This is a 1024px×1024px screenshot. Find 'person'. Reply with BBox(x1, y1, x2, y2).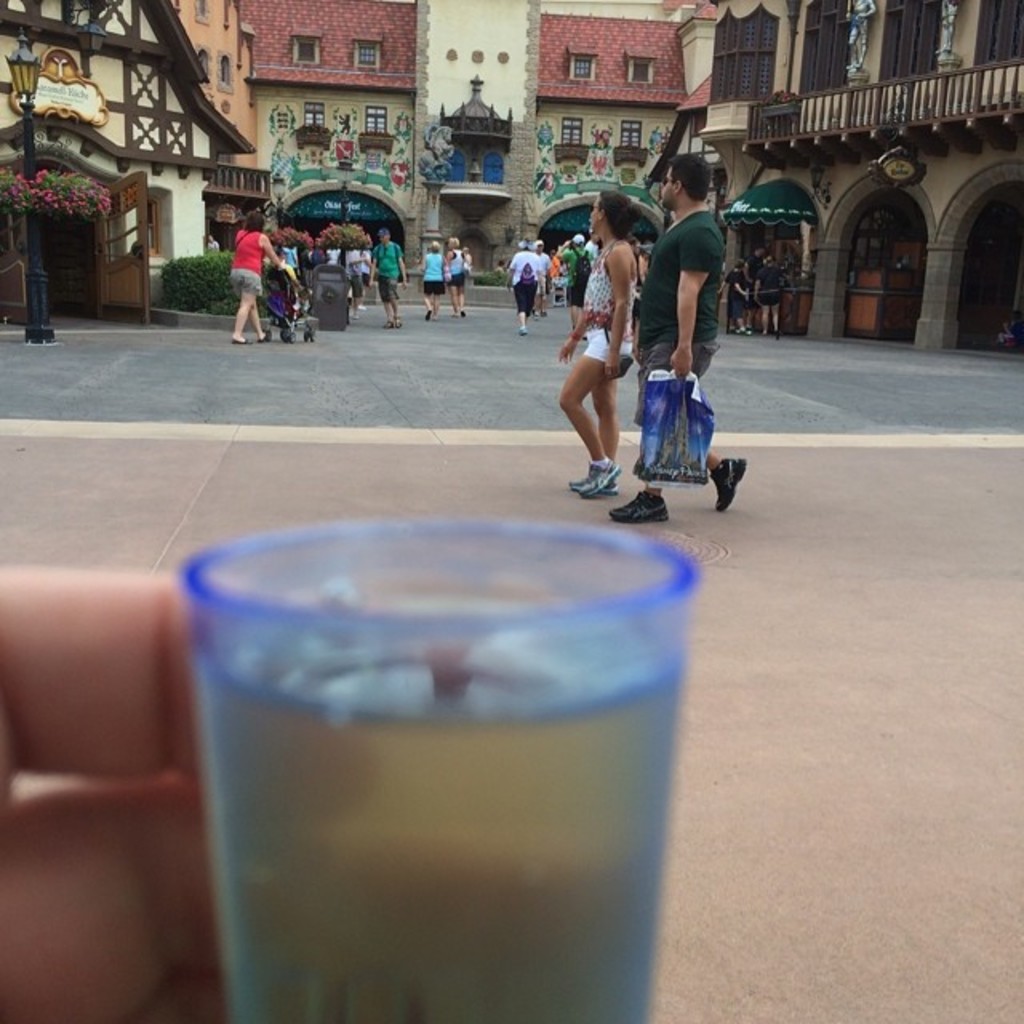
BBox(606, 146, 739, 520).
